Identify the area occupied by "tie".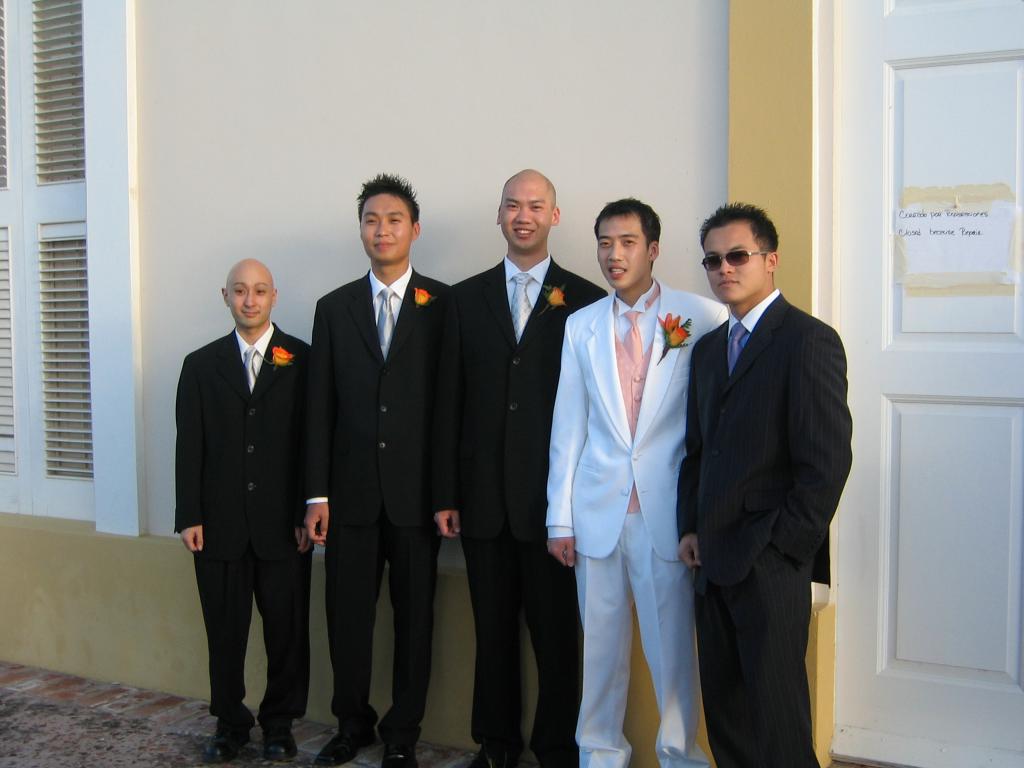
Area: 614,304,644,367.
